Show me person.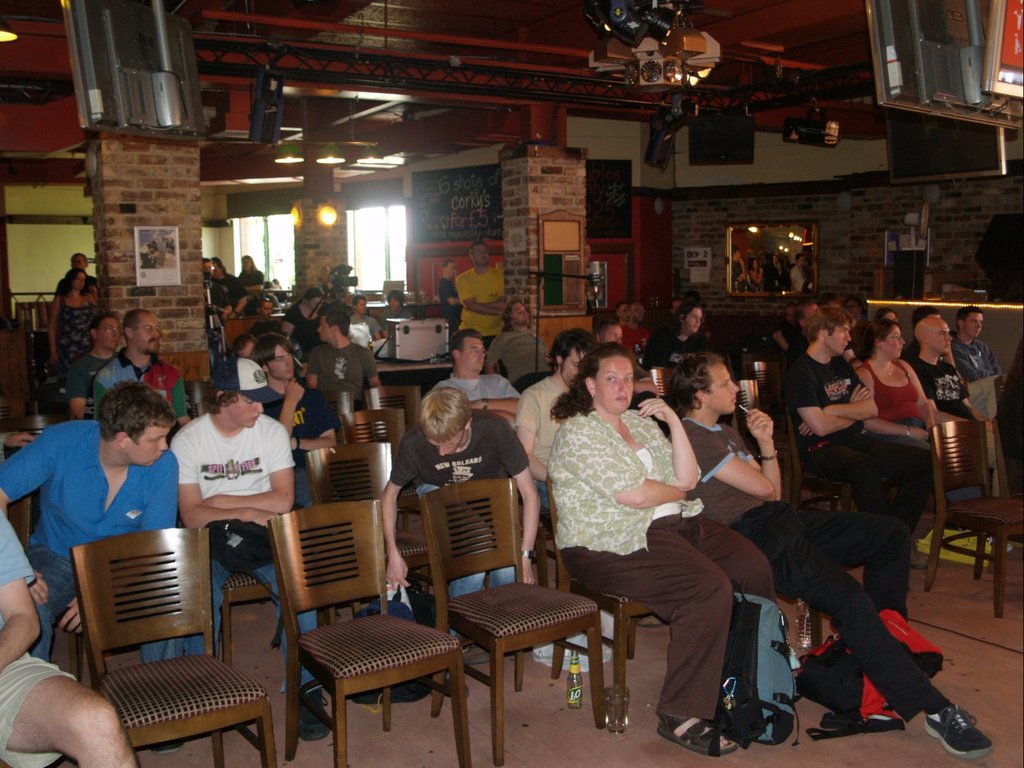
person is here: 0,380,188,756.
